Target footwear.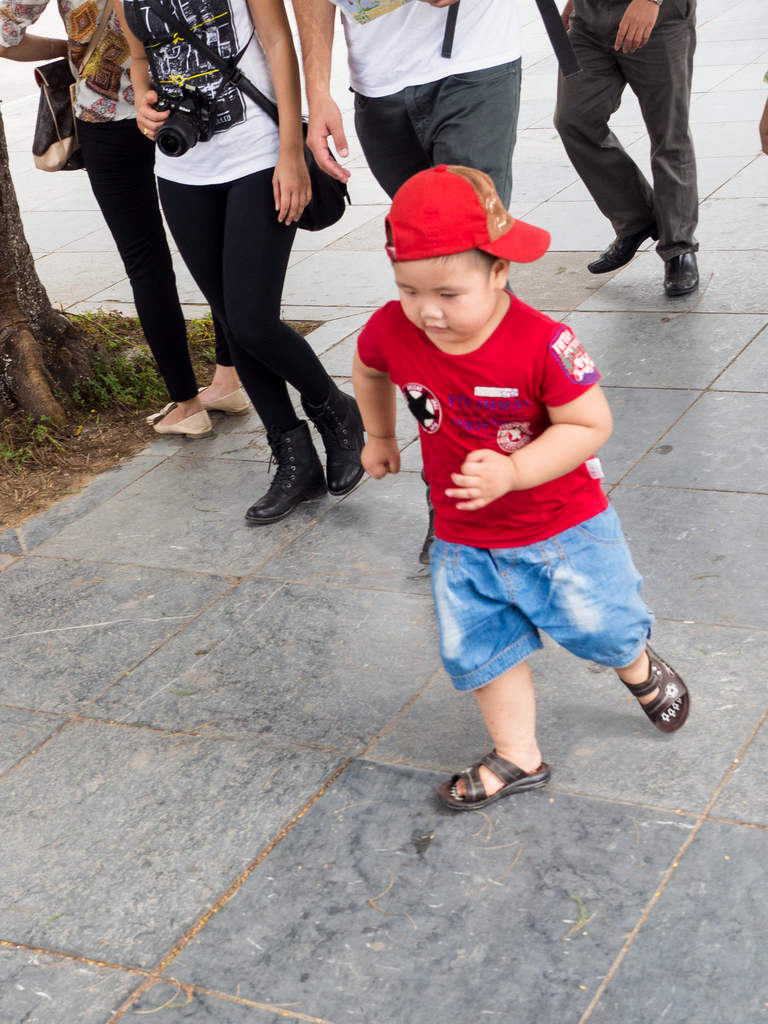
Target region: box(303, 380, 363, 499).
